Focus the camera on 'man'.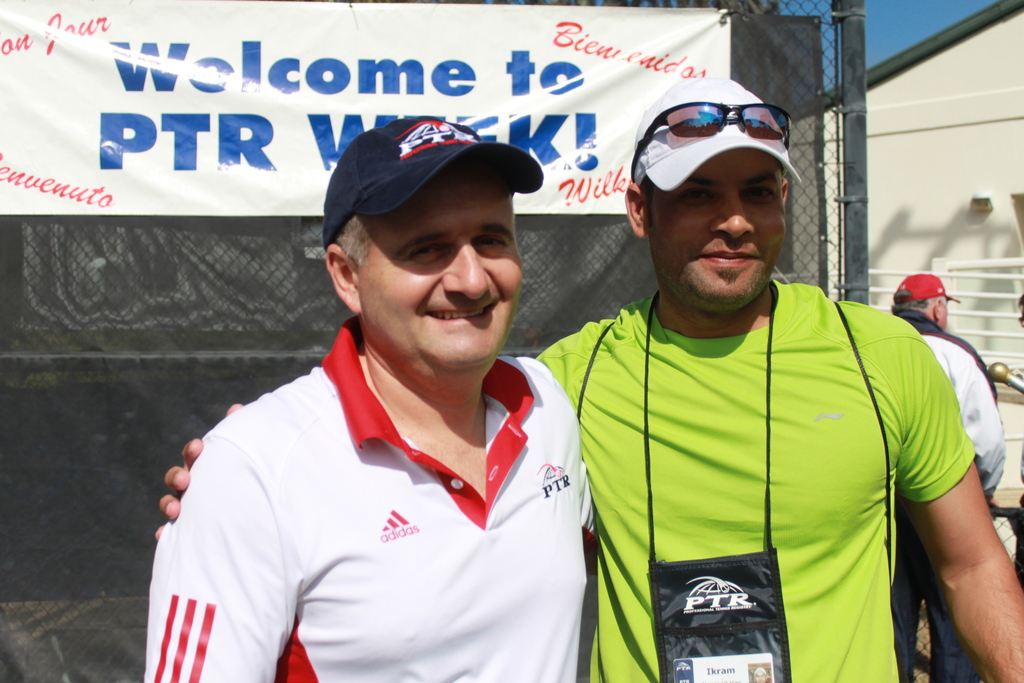
Focus region: box=[161, 68, 1023, 682].
